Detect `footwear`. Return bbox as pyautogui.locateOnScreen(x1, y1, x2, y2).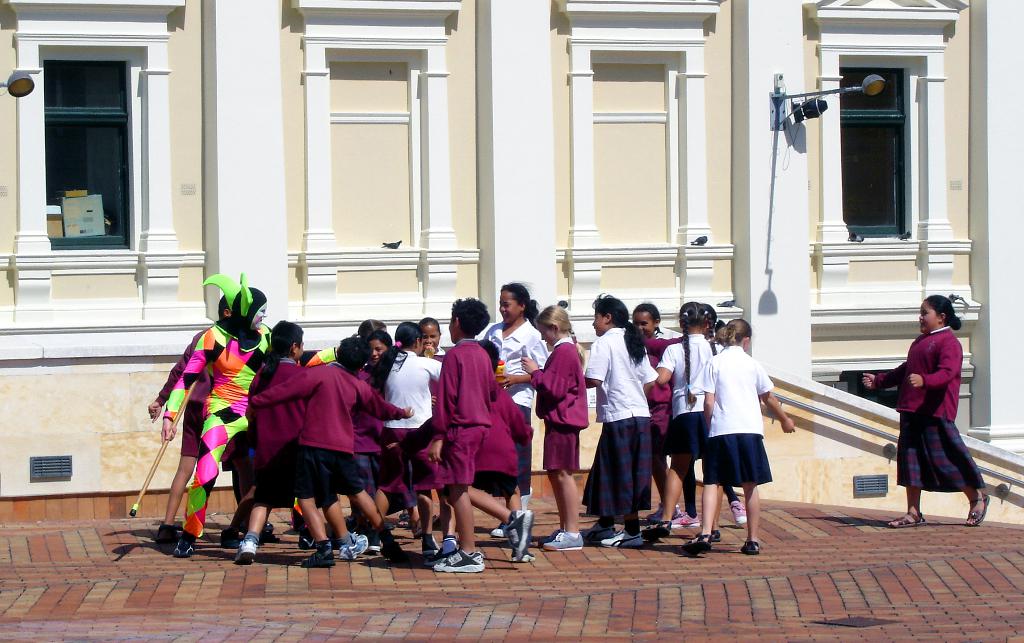
pyautogui.locateOnScreen(881, 509, 925, 528).
